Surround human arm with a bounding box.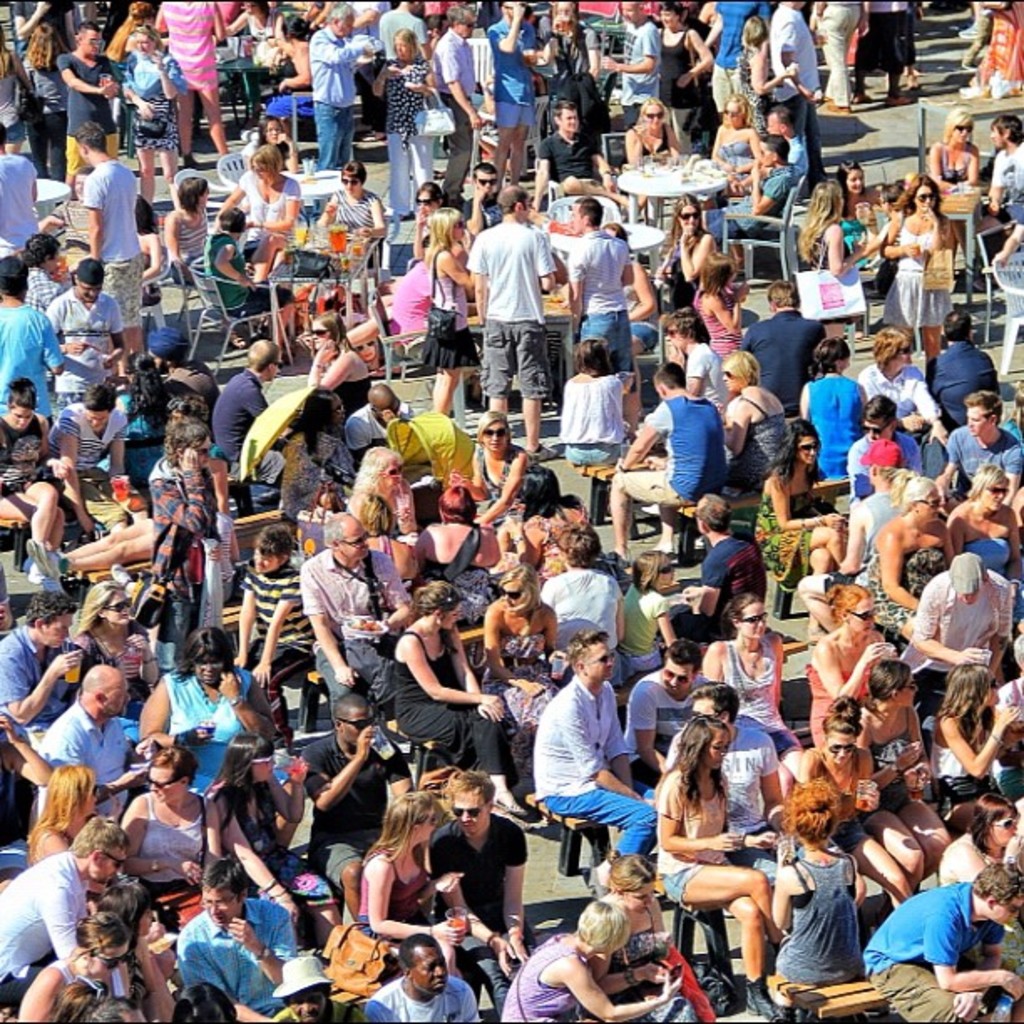
{"x1": 771, "y1": 868, "x2": 793, "y2": 932}.
